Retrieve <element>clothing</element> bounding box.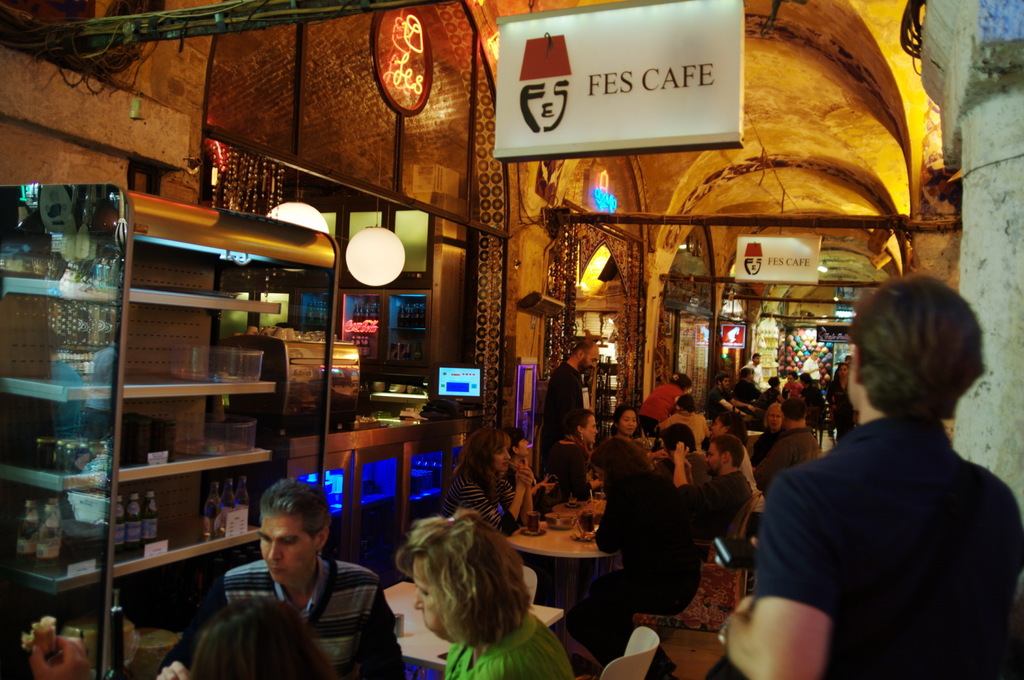
Bounding box: 543 362 586 461.
